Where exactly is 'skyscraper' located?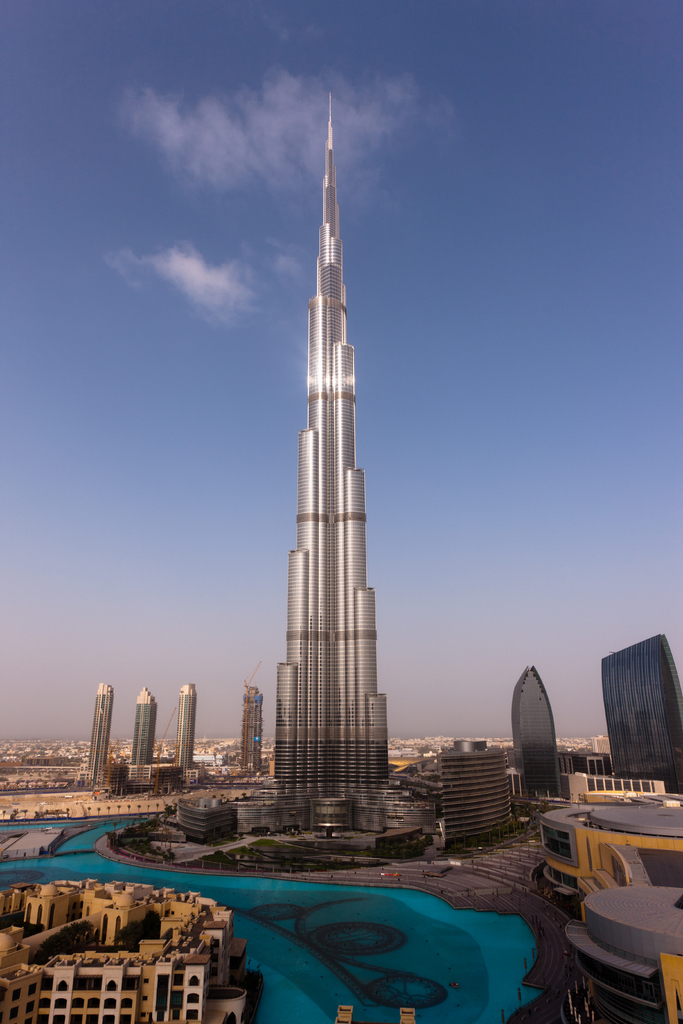
Its bounding box is BBox(436, 735, 523, 856).
